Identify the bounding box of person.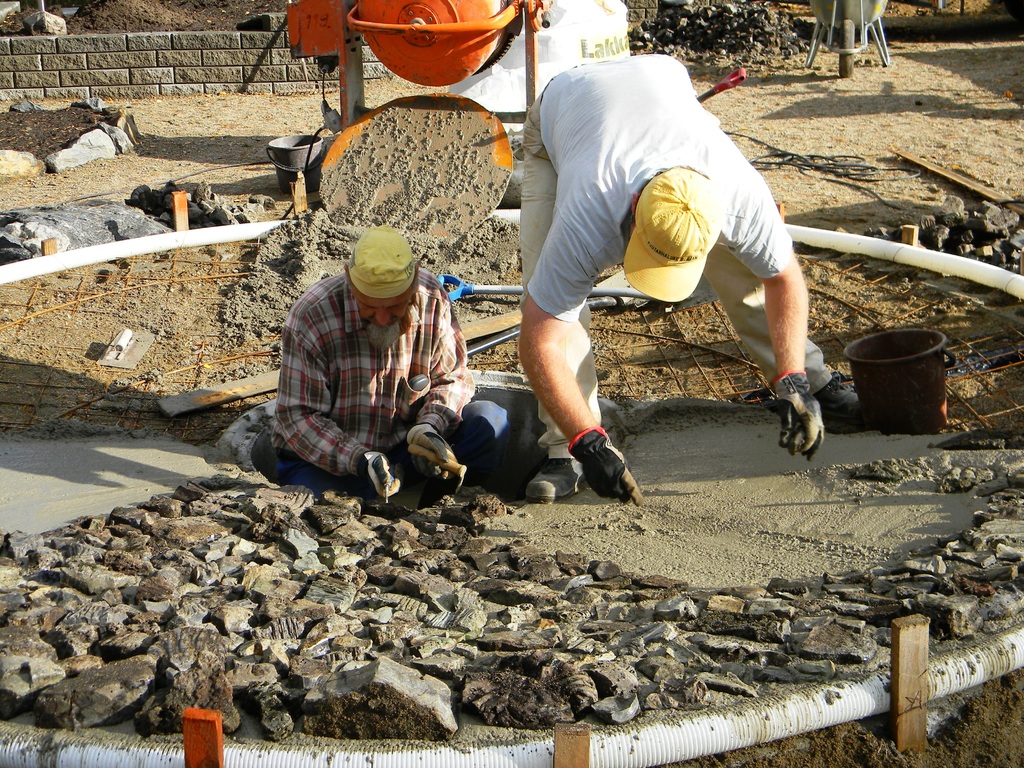
{"x1": 520, "y1": 47, "x2": 866, "y2": 512}.
